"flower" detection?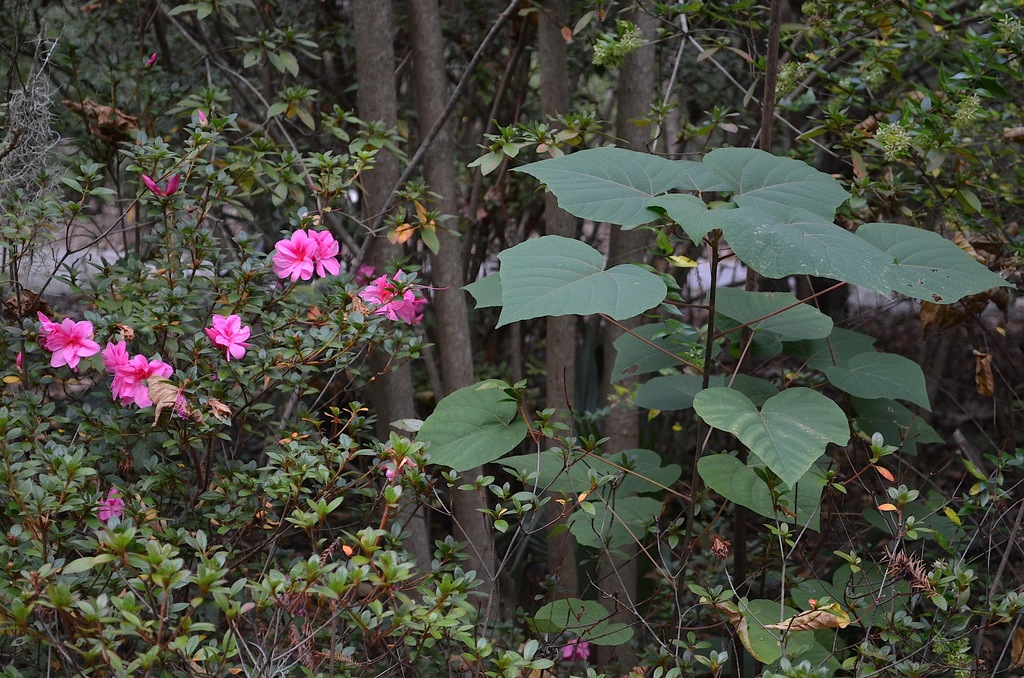
358:267:405:306
